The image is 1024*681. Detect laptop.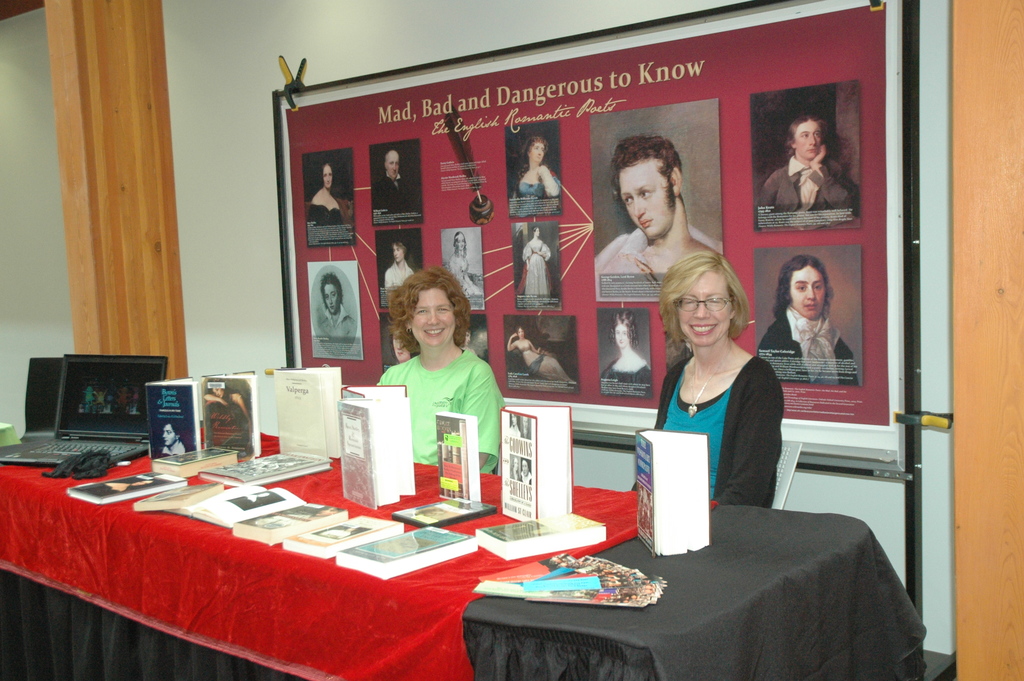
Detection: x1=0 y1=358 x2=61 y2=458.
